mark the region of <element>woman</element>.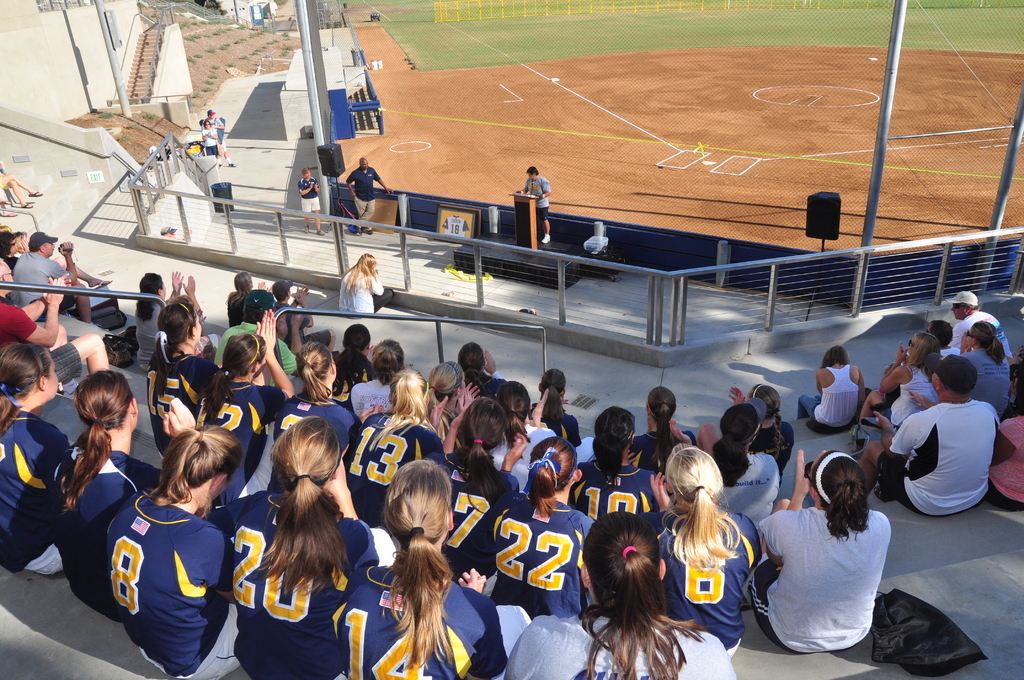
Region: 98, 423, 248, 679.
